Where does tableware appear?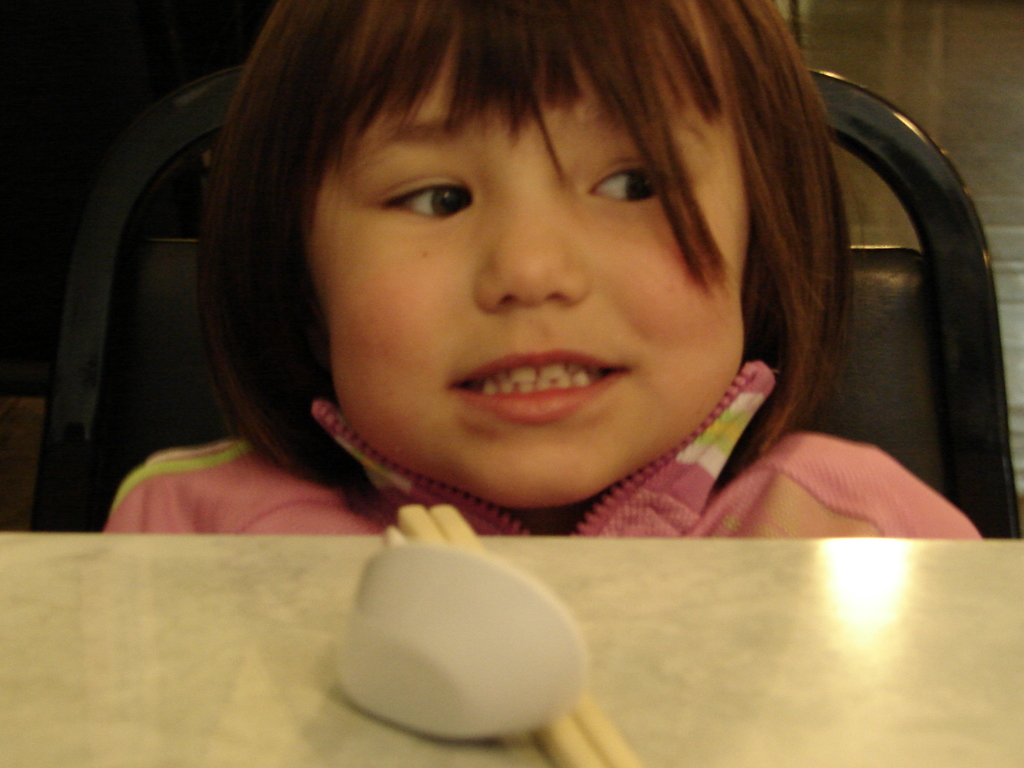
Appears at <box>338,538,589,741</box>.
